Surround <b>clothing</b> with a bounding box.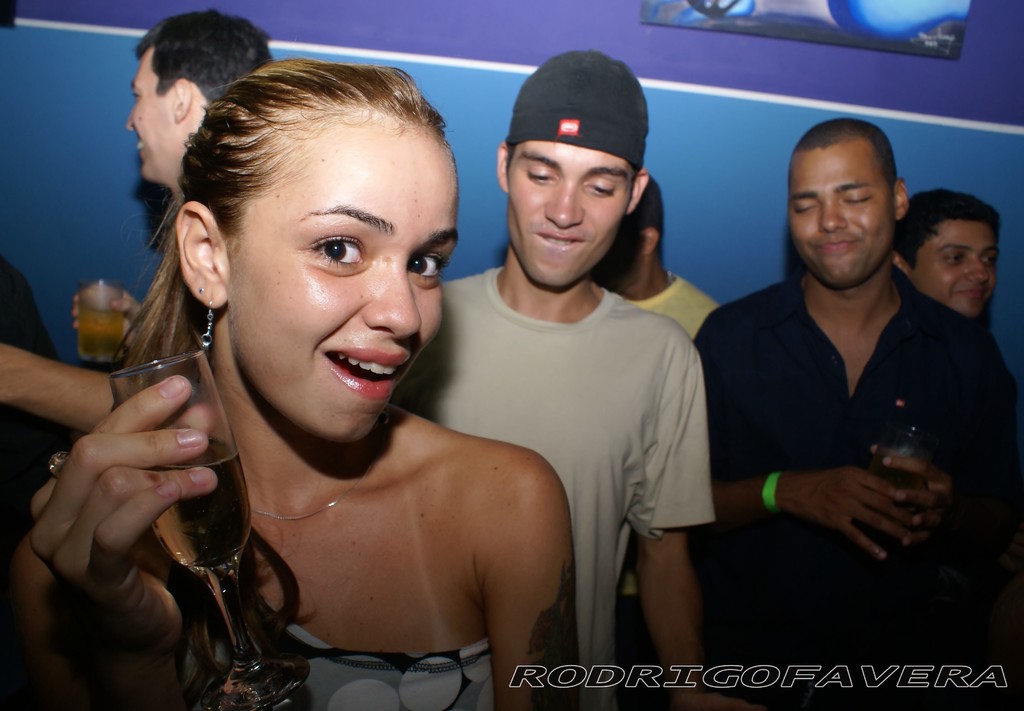
bbox=[382, 262, 717, 710].
